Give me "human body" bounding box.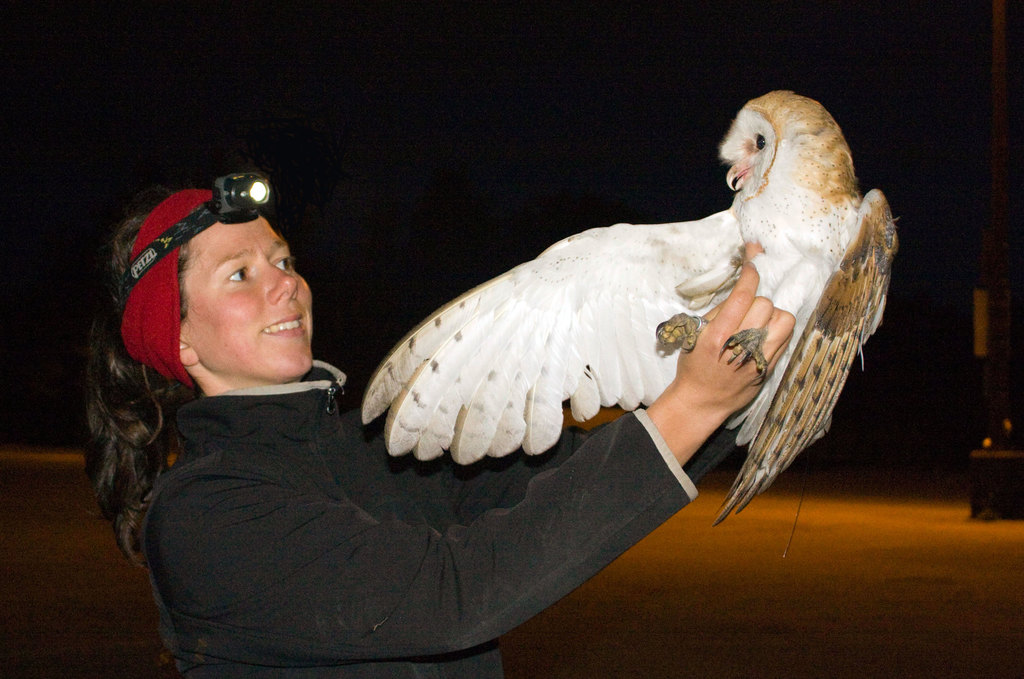
pyautogui.locateOnScreen(79, 174, 799, 678).
